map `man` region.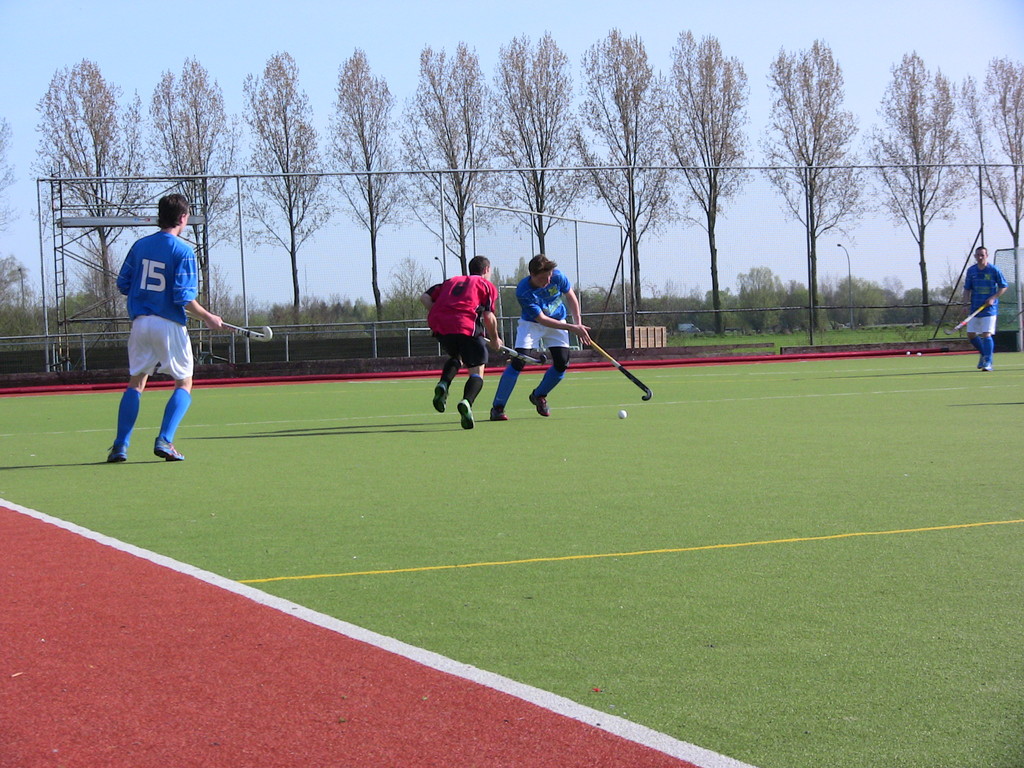
Mapped to crop(488, 253, 596, 419).
